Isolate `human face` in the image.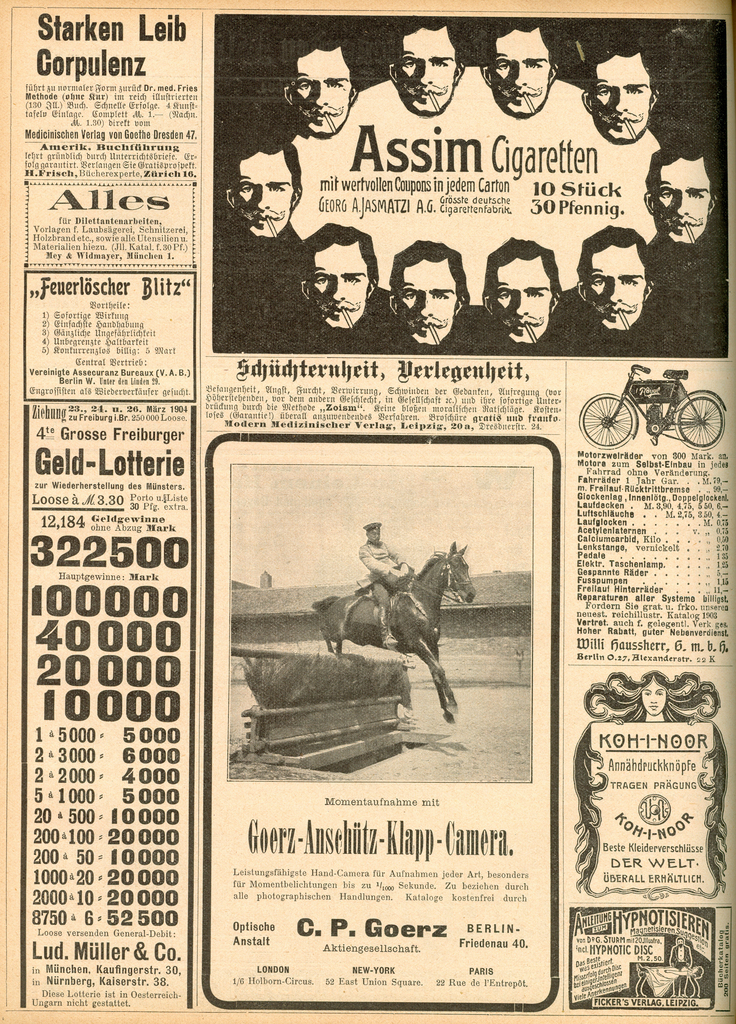
Isolated region: bbox(401, 265, 464, 342).
